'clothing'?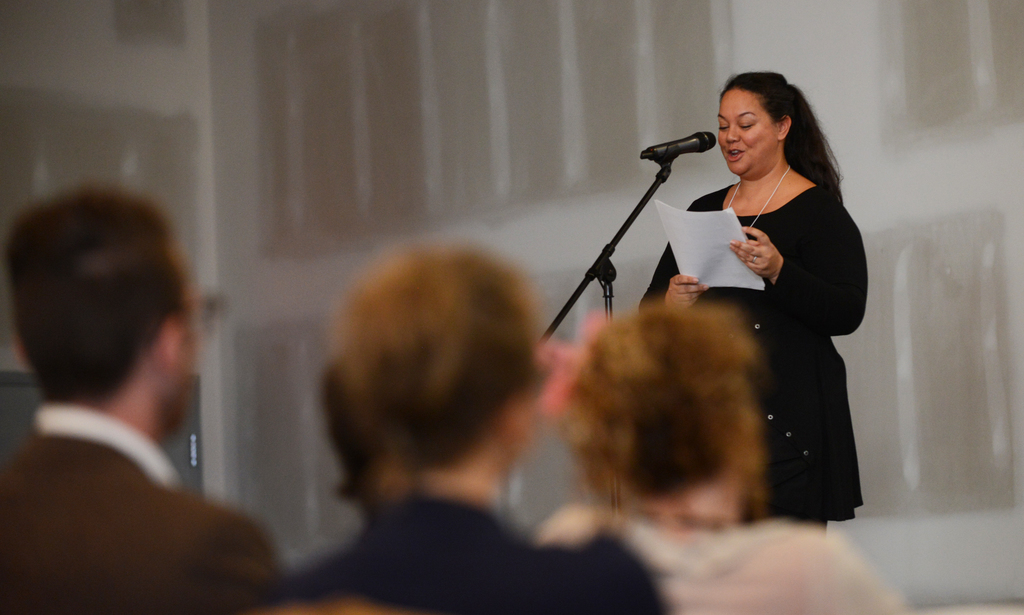
(1,333,295,612)
